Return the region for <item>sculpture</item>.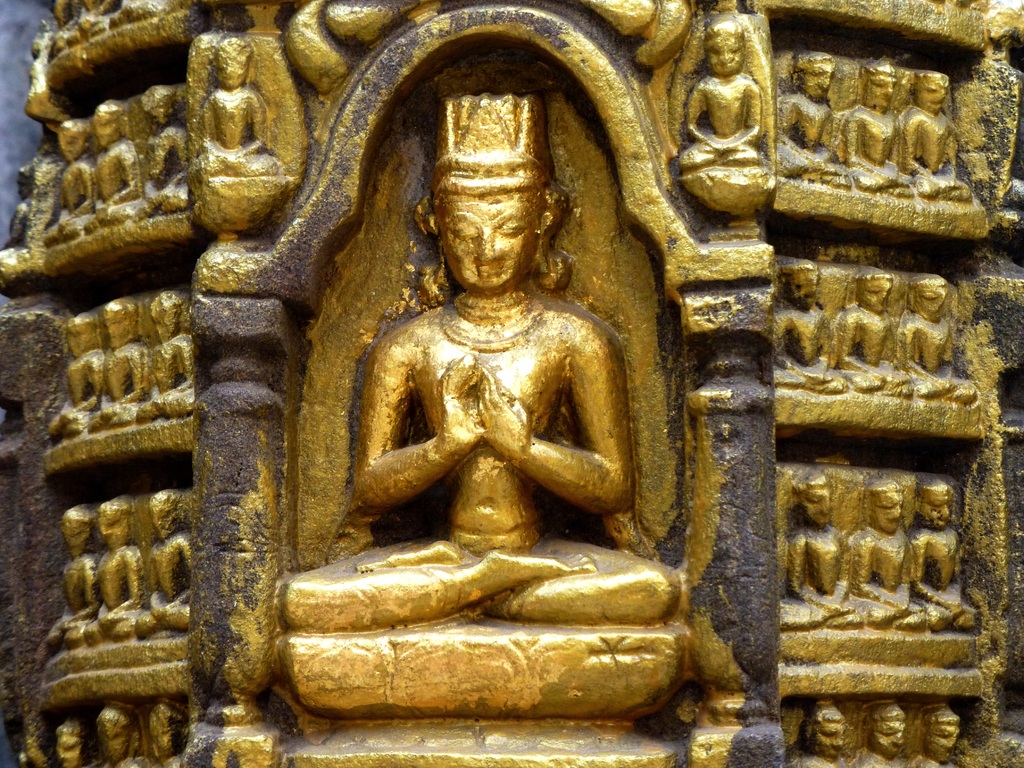
pyautogui.locateOnScreen(791, 708, 849, 767).
